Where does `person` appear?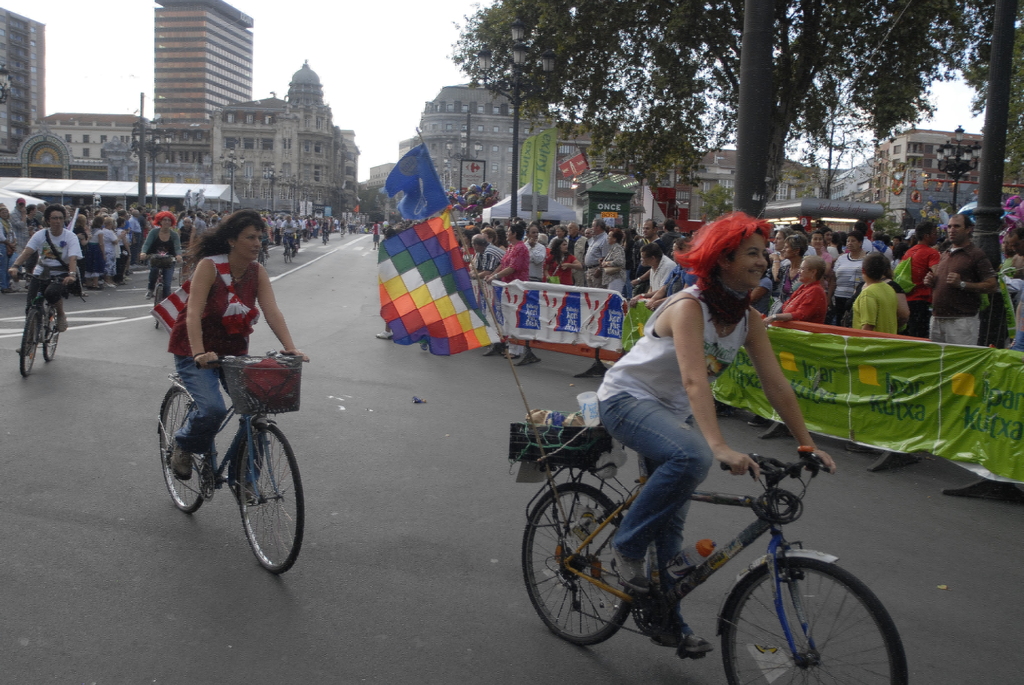
Appears at bbox=(2, 206, 83, 363).
